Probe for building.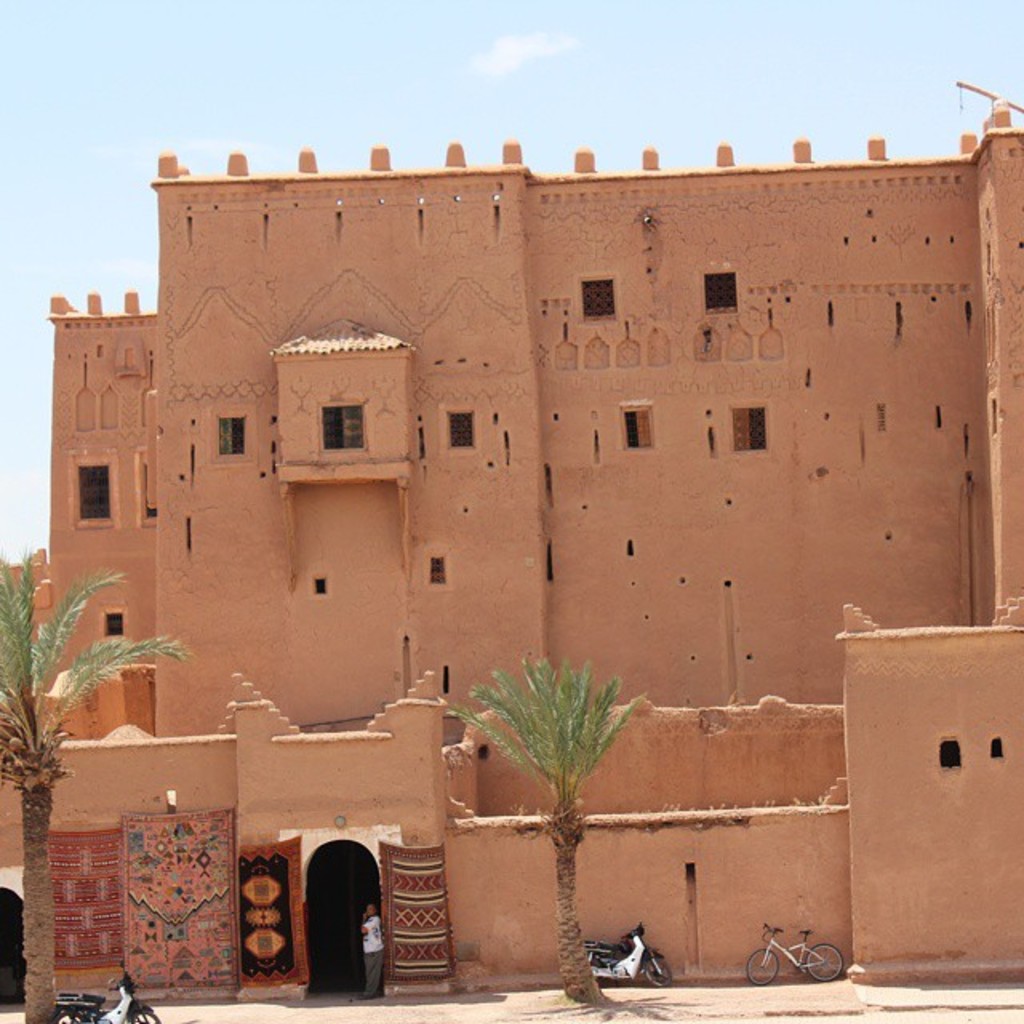
Probe result: box(0, 147, 1022, 1002).
